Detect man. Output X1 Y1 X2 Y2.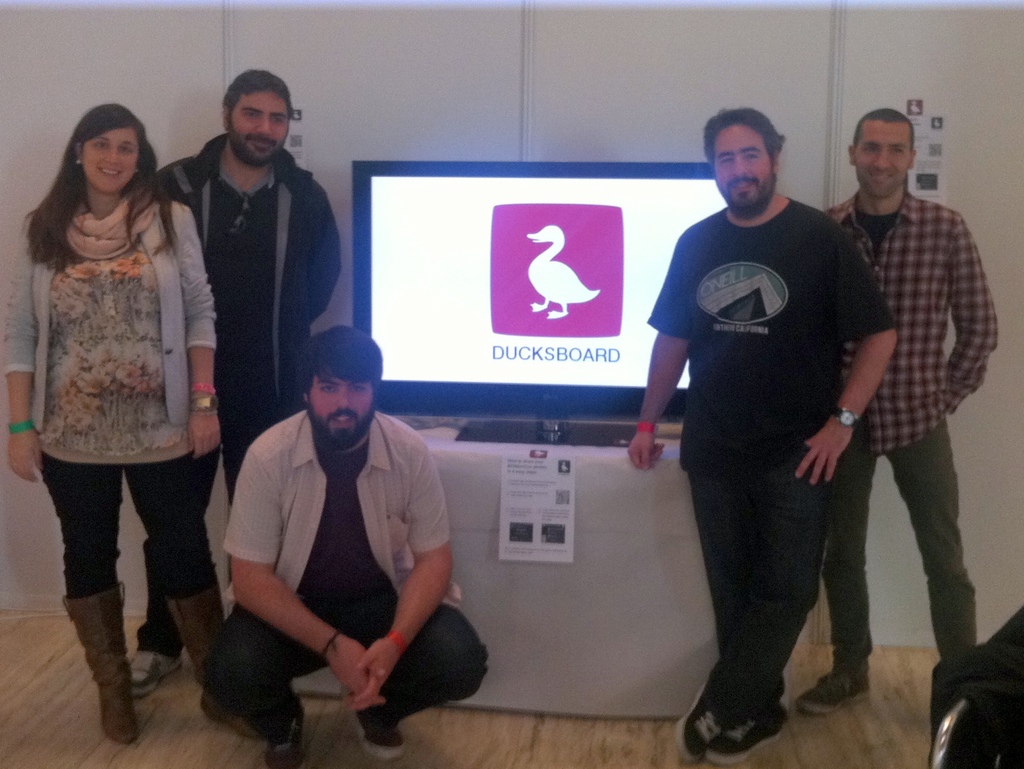
793 113 1001 725.
